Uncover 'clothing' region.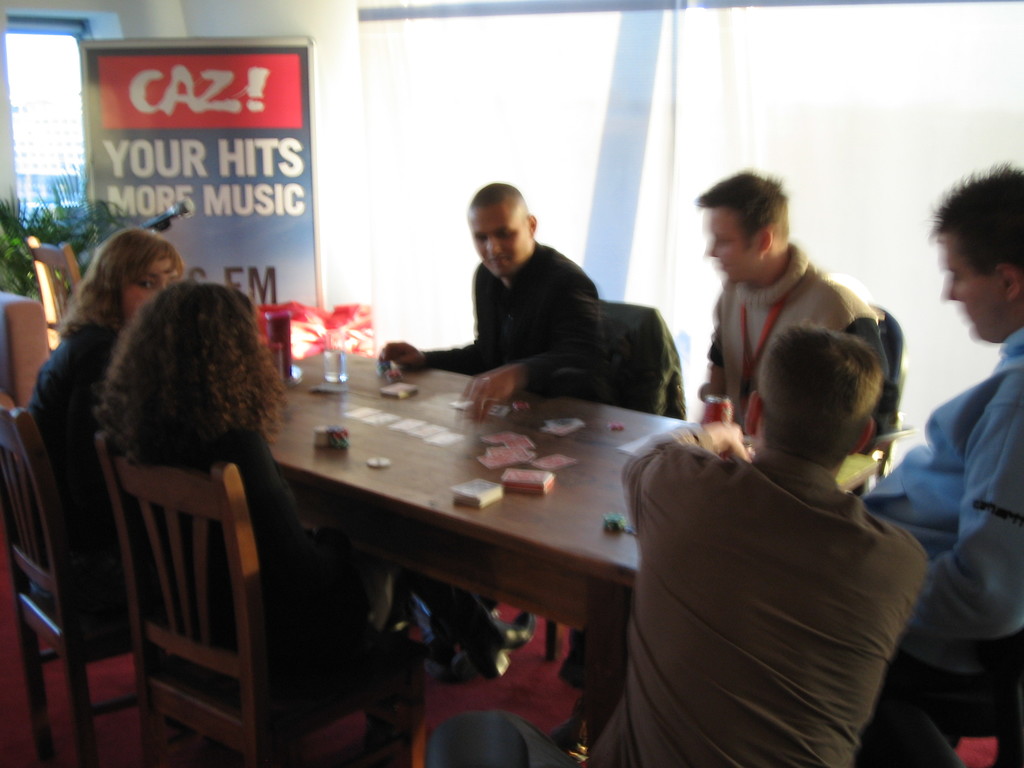
Uncovered: l=15, t=323, r=122, b=641.
